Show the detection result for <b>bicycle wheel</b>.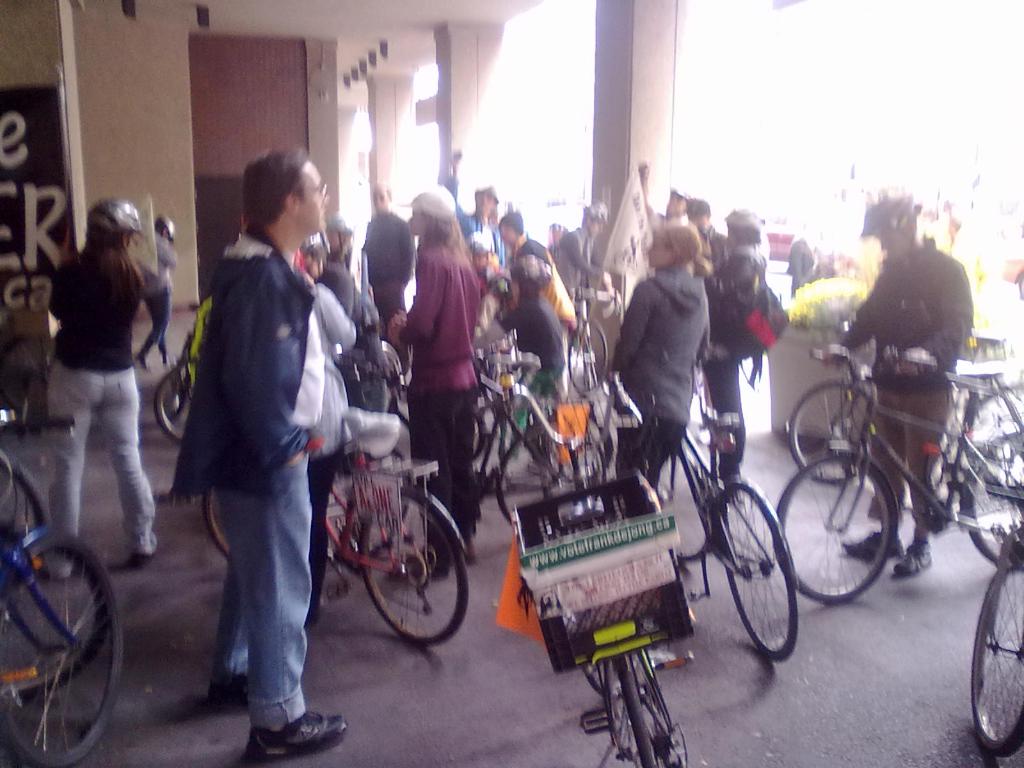
0, 538, 109, 707.
